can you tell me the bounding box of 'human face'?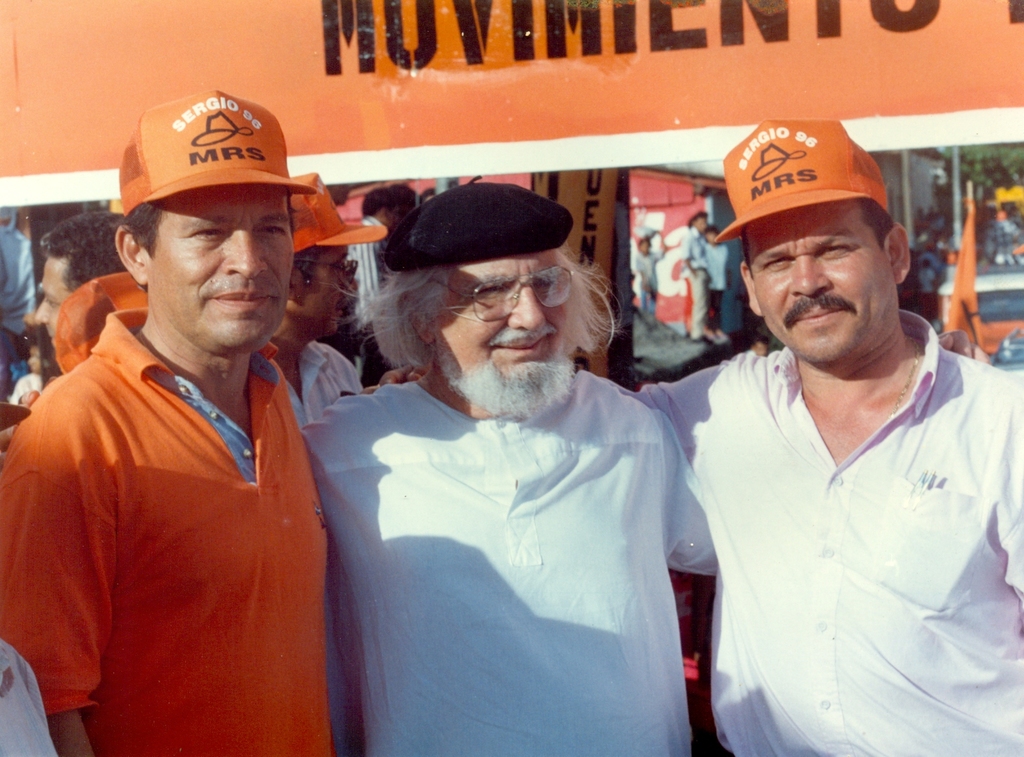
146/182/301/357.
